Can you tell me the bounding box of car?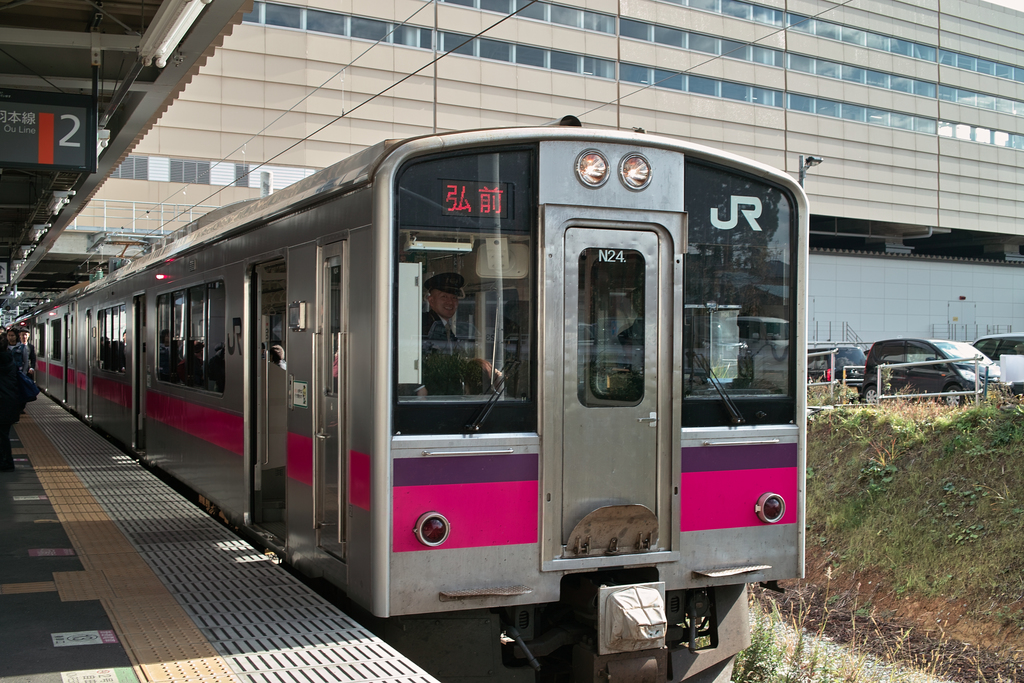
crop(976, 331, 1021, 396).
